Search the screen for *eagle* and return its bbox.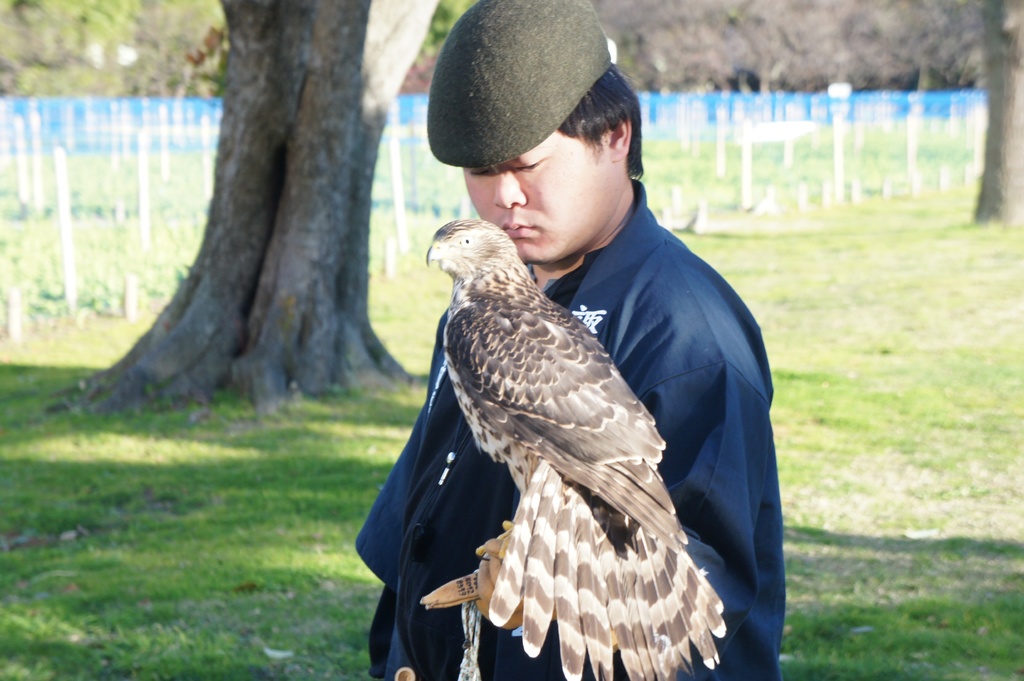
Found: 417/208/735/680.
